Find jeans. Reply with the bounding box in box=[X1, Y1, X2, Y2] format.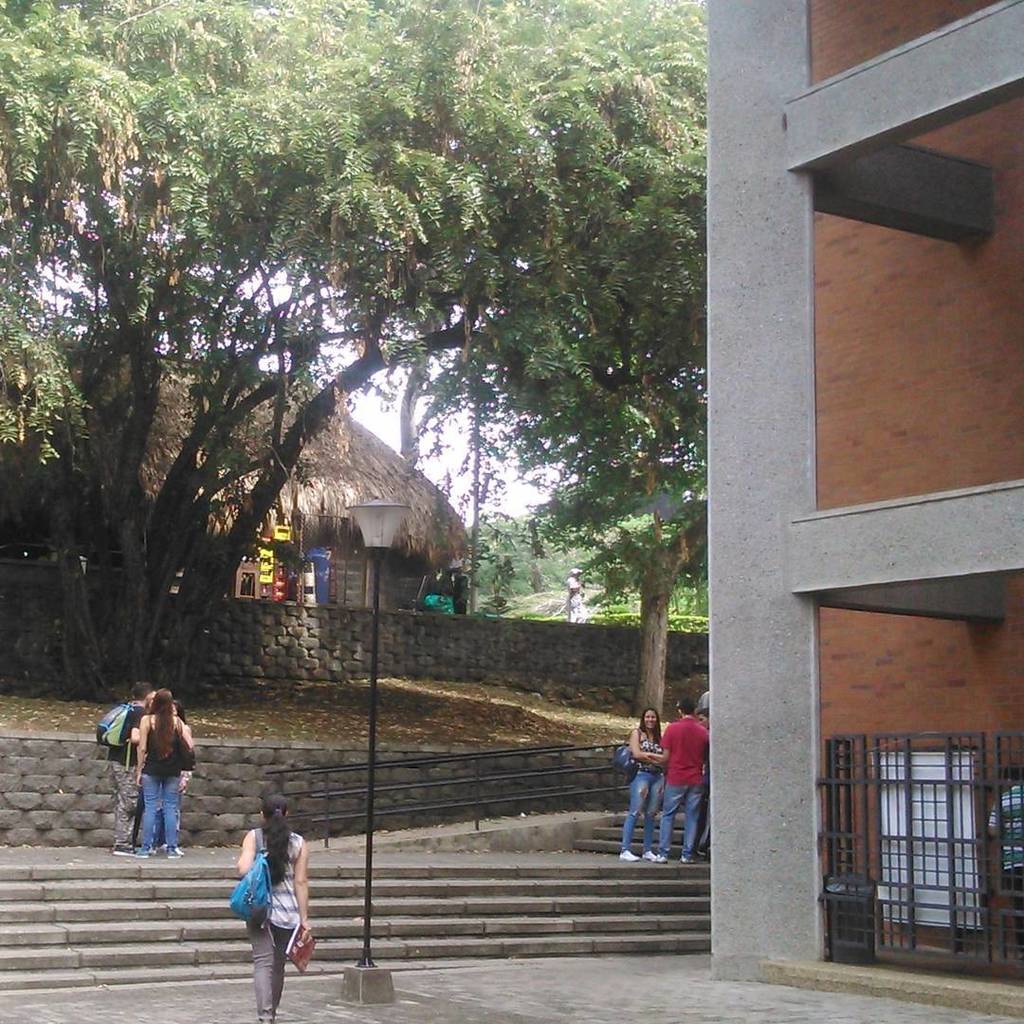
box=[653, 786, 701, 851].
